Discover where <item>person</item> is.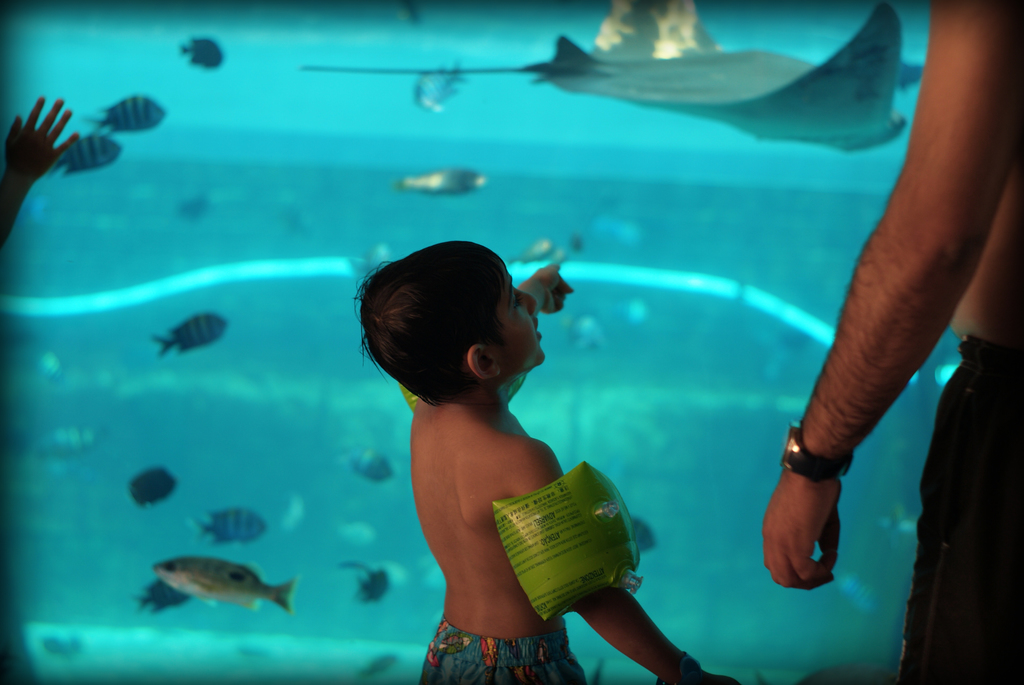
Discovered at locate(755, 0, 1023, 684).
